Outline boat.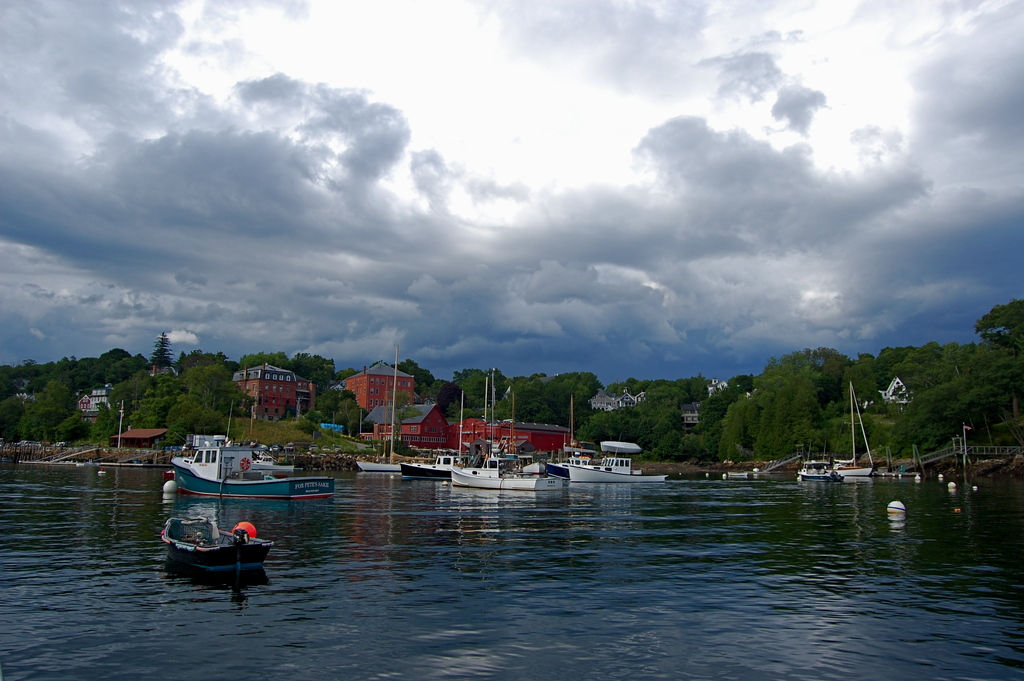
Outline: [833,380,877,481].
